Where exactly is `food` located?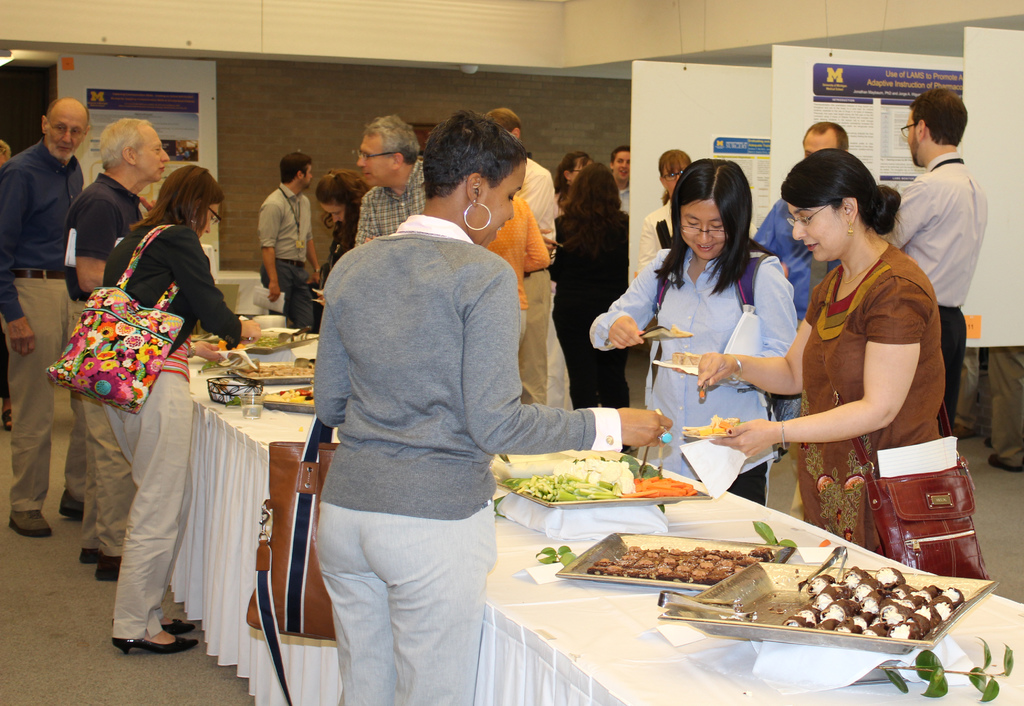
Its bounding box is region(216, 326, 286, 351).
